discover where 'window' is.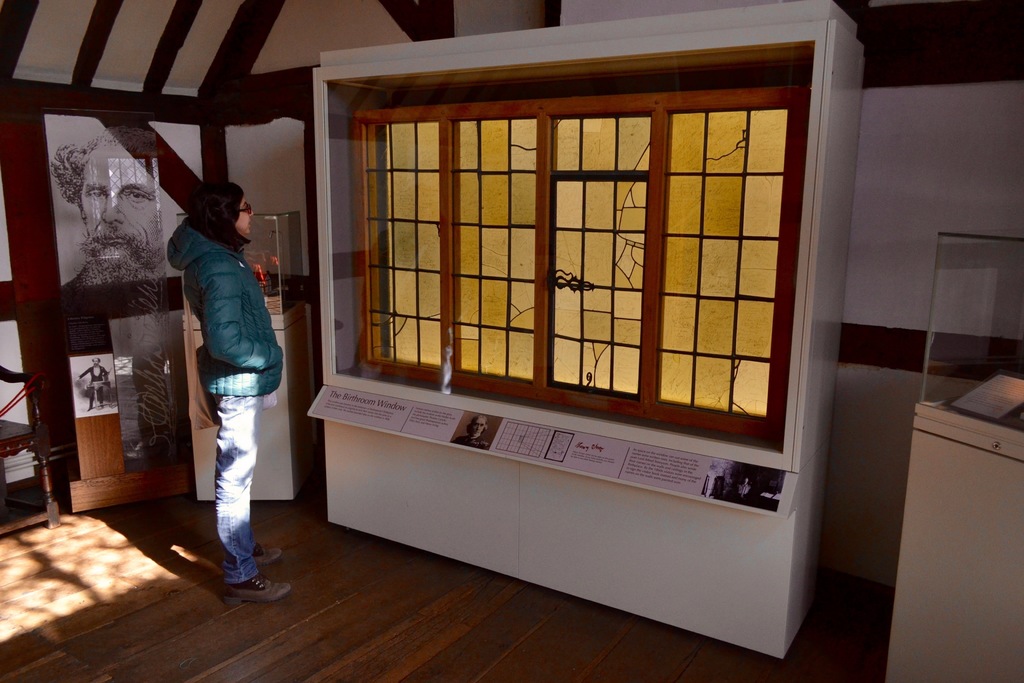
Discovered at locate(339, 19, 818, 496).
